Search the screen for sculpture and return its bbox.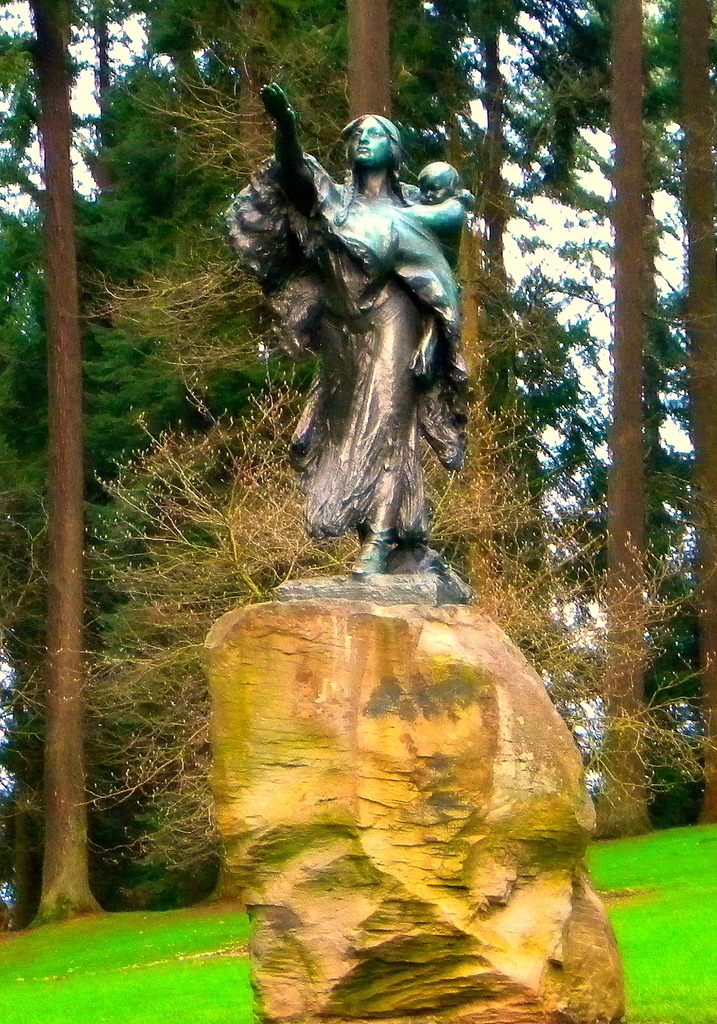
Found: left=224, top=83, right=472, bottom=575.
